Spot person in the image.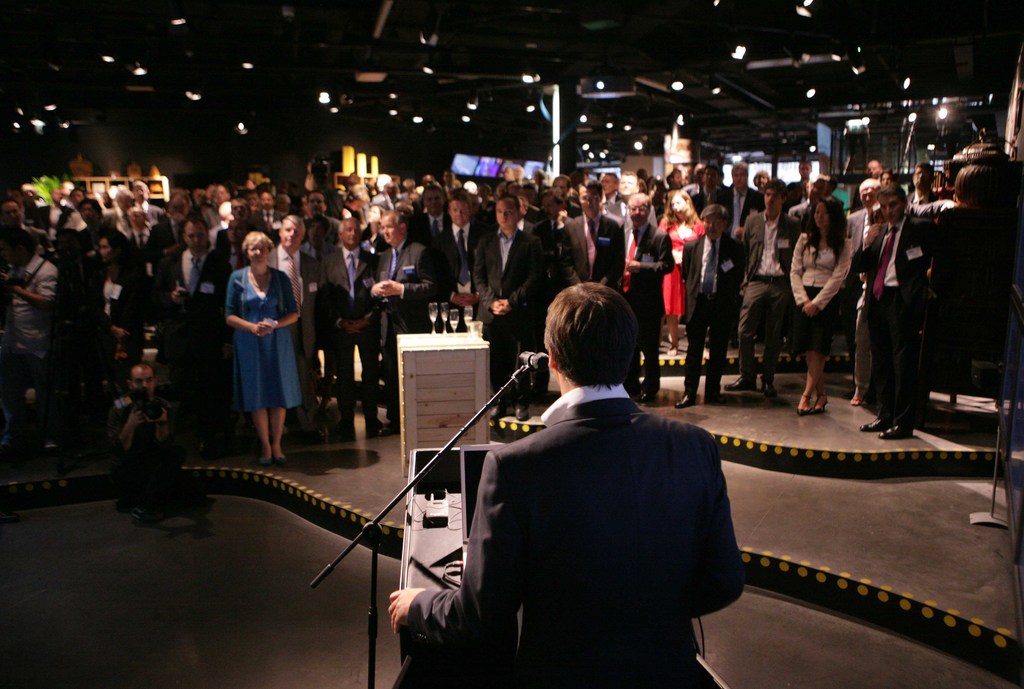
person found at [472, 186, 541, 407].
